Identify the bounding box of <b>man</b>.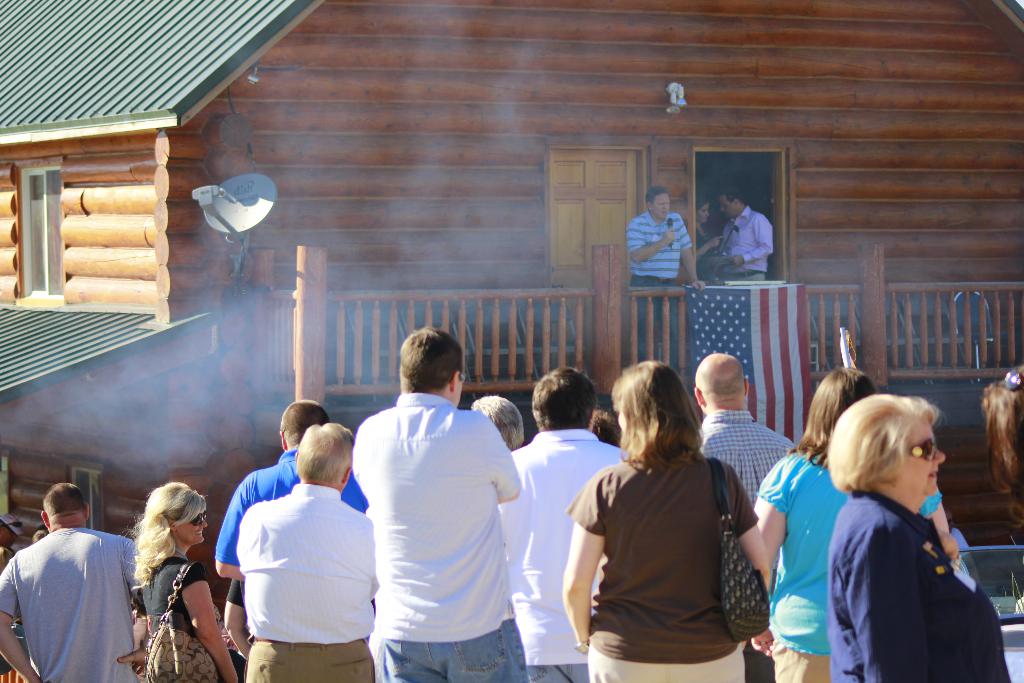
(left=465, top=386, right=525, bottom=453).
